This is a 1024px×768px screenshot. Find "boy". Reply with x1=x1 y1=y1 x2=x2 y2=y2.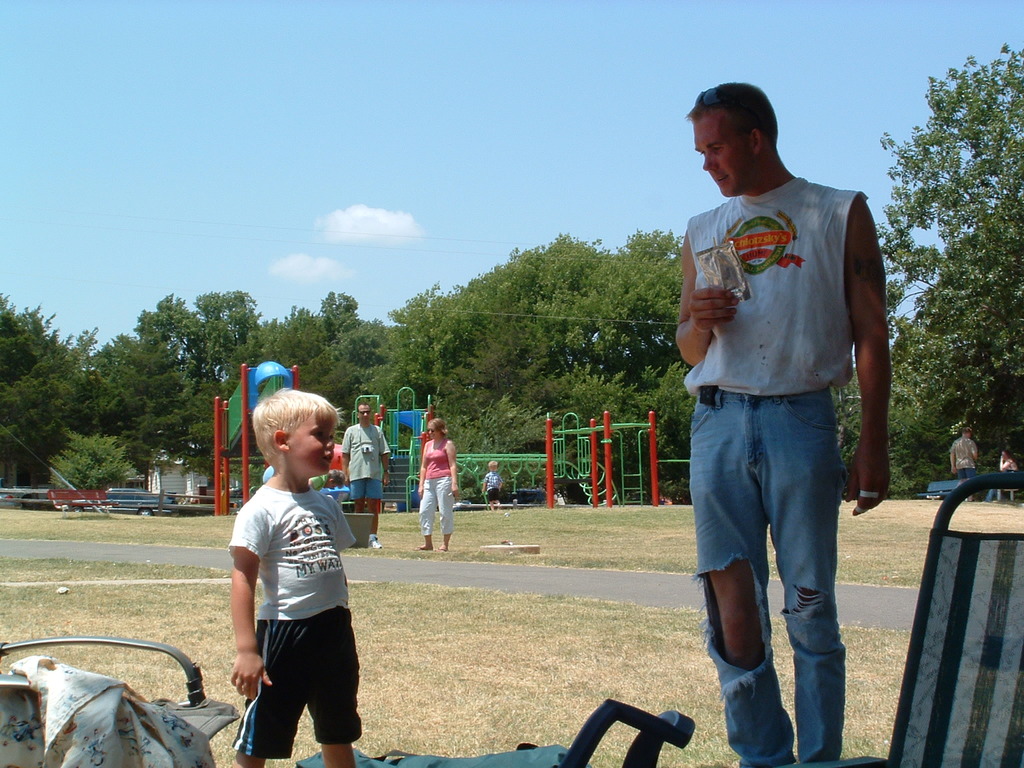
x1=229 y1=388 x2=365 y2=767.
